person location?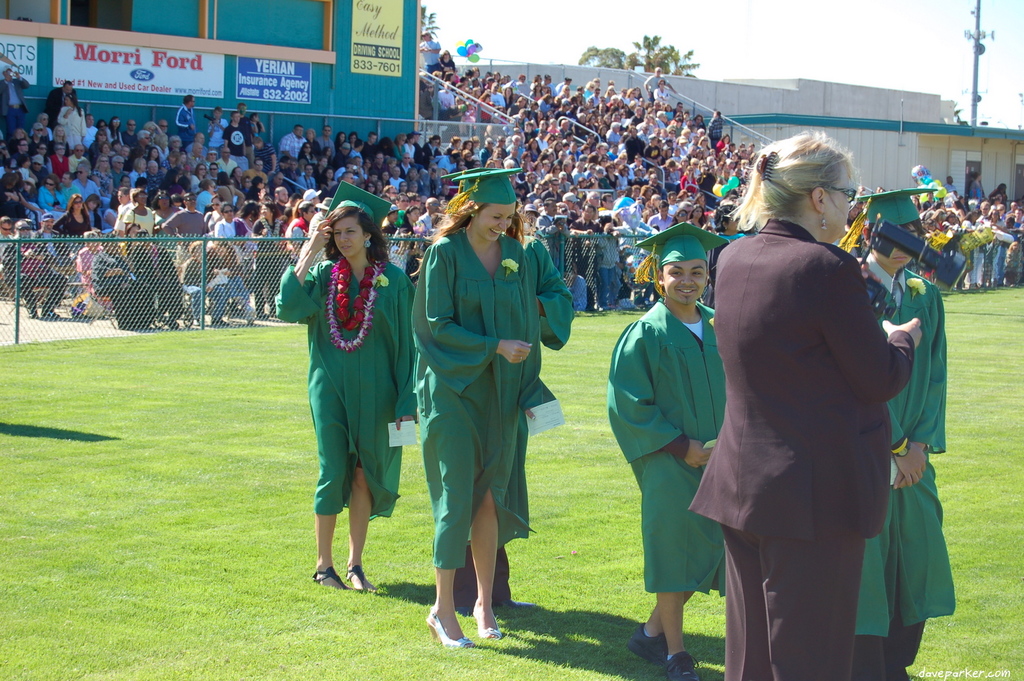
x1=199, y1=195, x2=224, y2=240
